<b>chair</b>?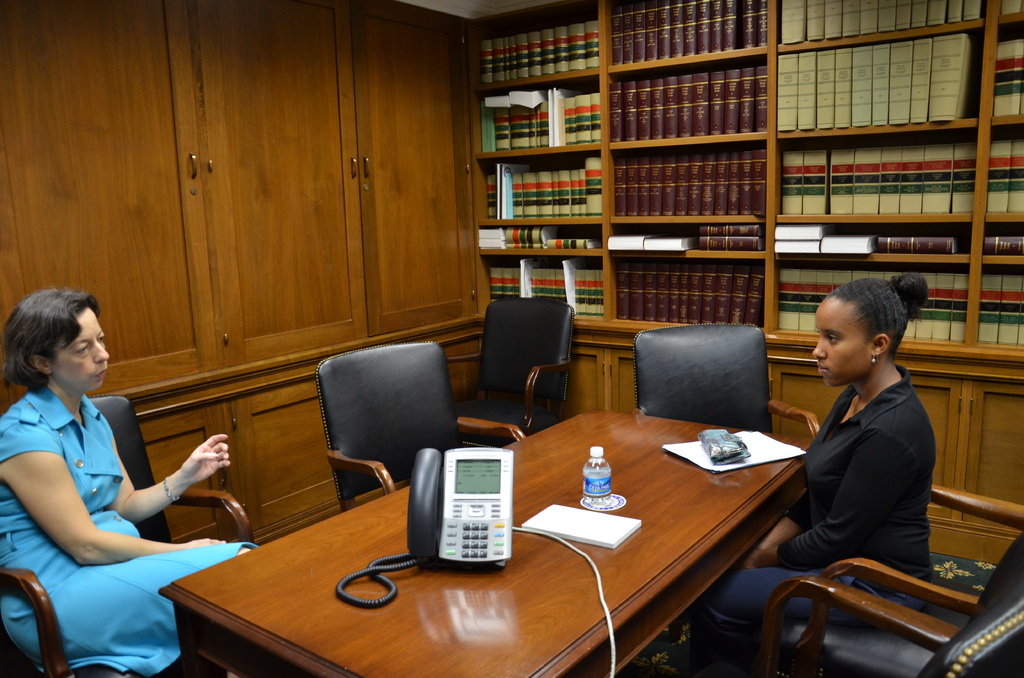
[x1=314, y1=337, x2=524, y2=513]
